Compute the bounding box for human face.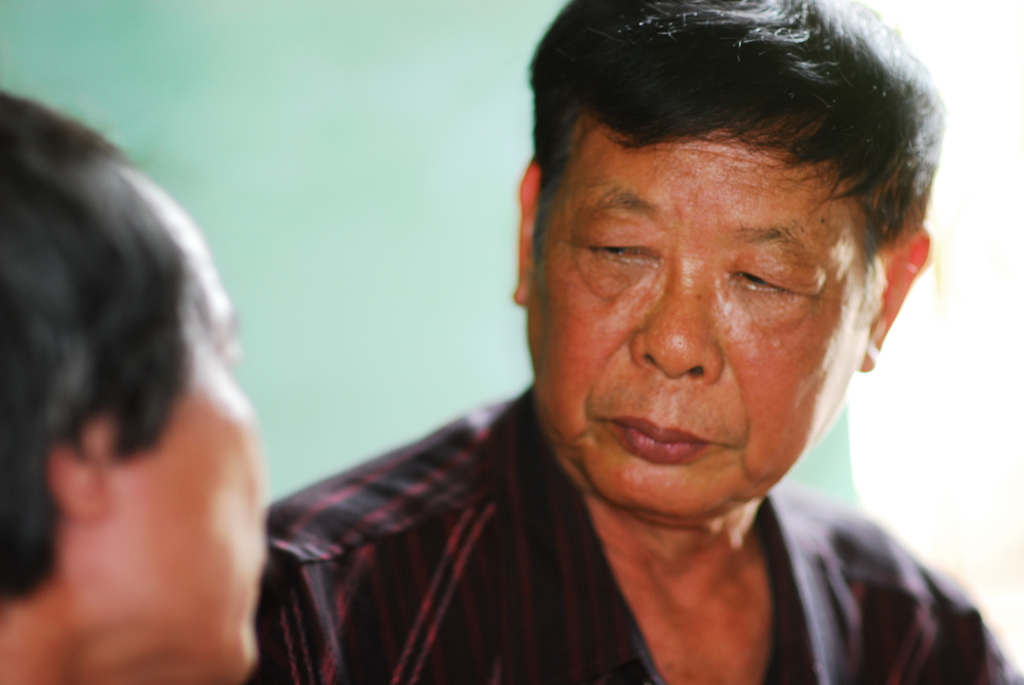
{"left": 106, "top": 167, "right": 268, "bottom": 684}.
